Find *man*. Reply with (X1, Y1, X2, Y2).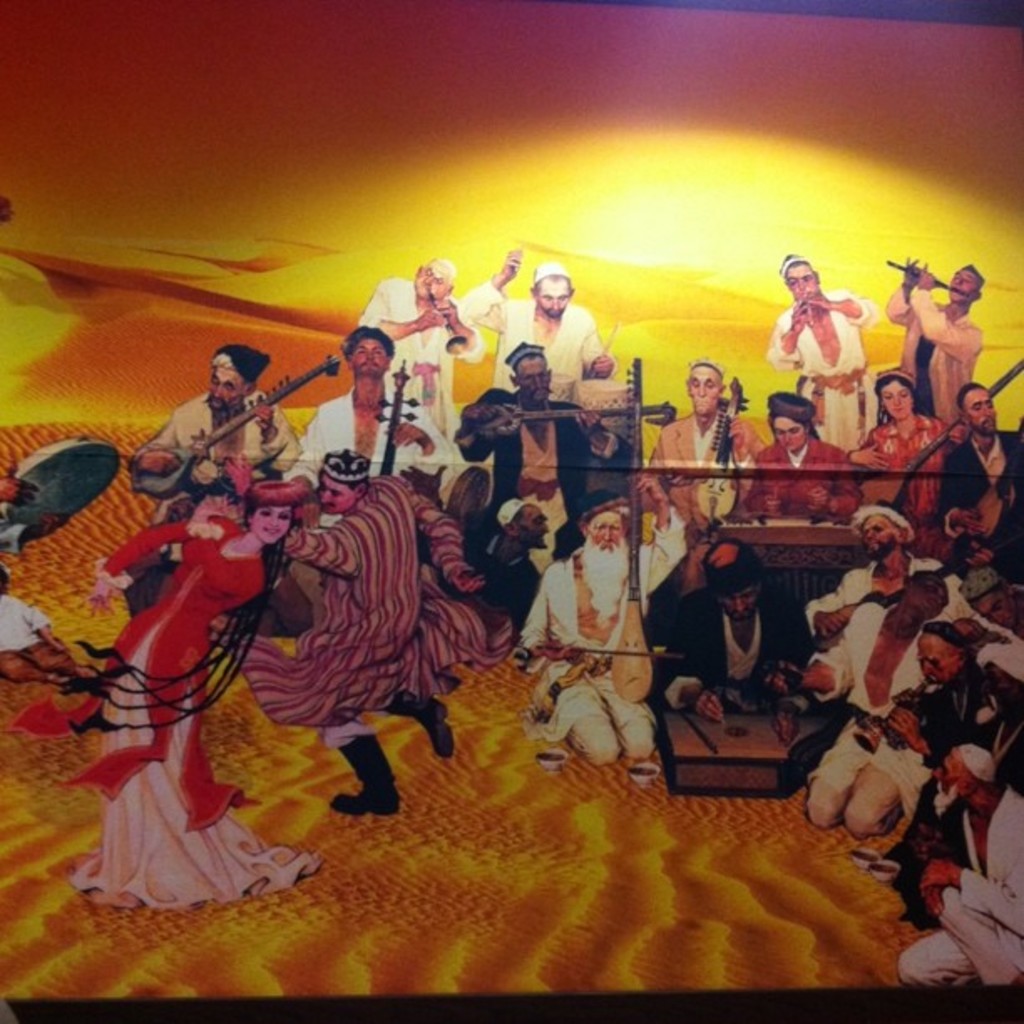
(935, 381, 1022, 586).
